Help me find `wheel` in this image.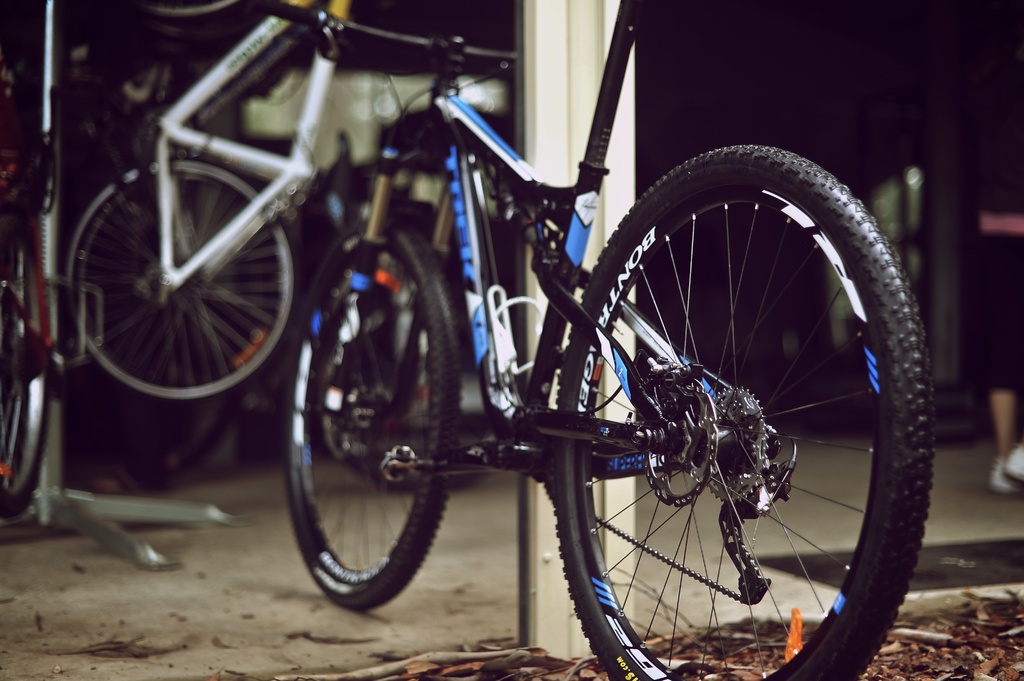
Found it: 0/193/53/524.
